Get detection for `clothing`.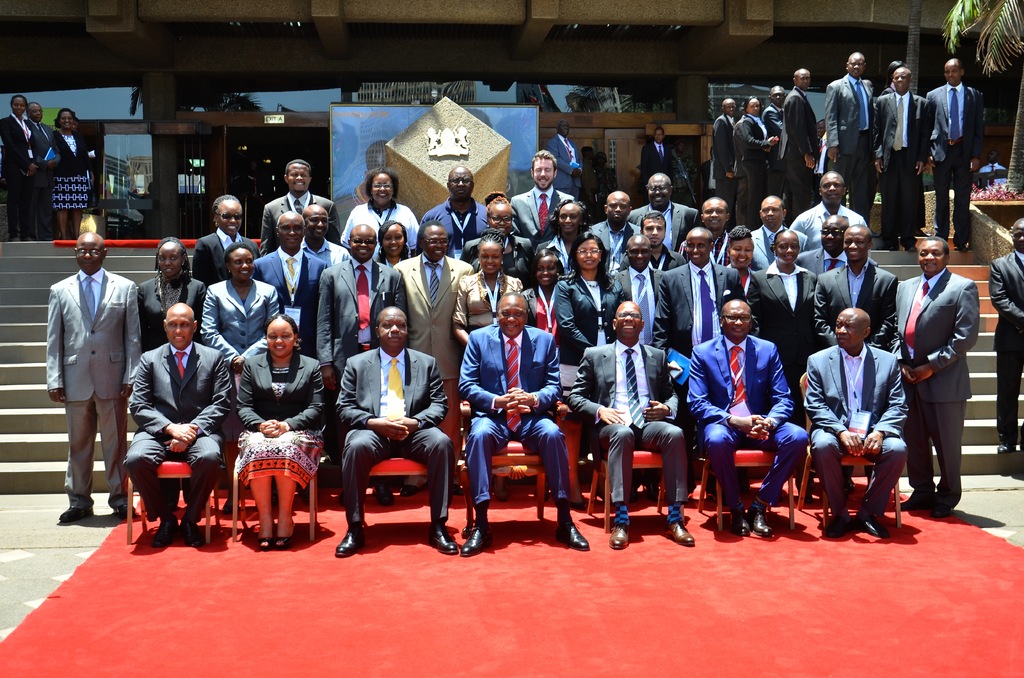
Detection: 709/114/751/209.
